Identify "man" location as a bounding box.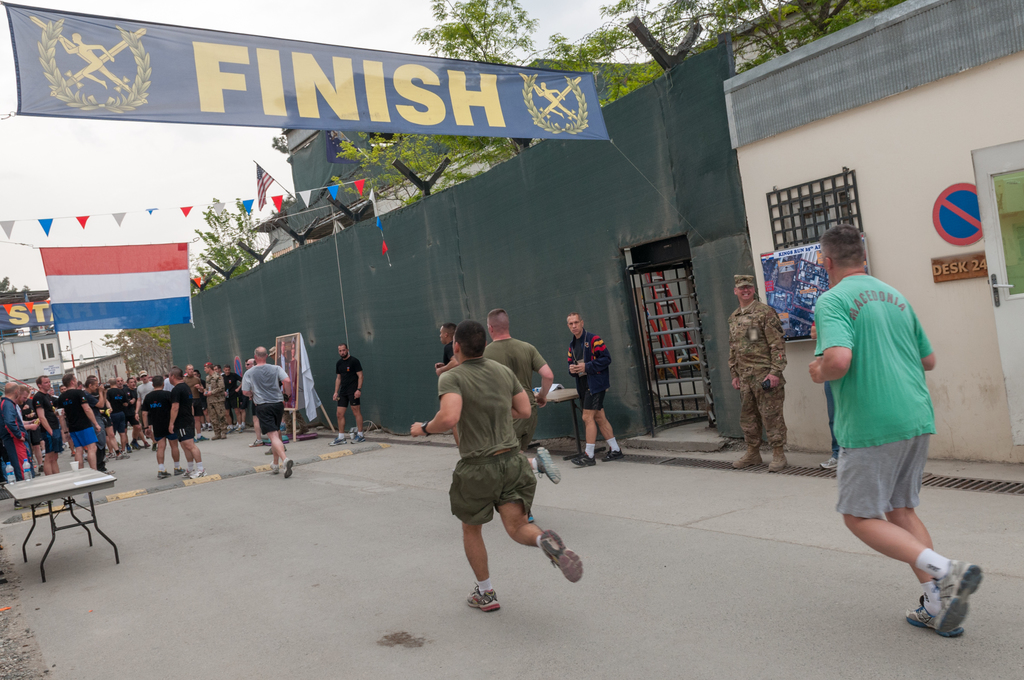
select_region(213, 362, 223, 374).
